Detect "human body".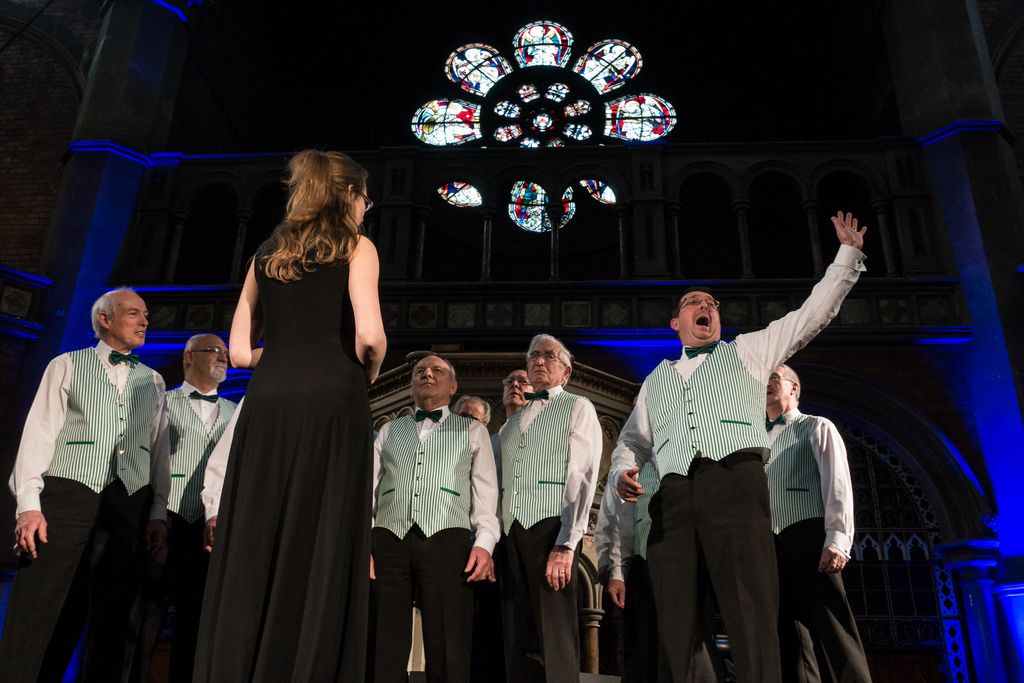
Detected at (779, 360, 862, 682).
